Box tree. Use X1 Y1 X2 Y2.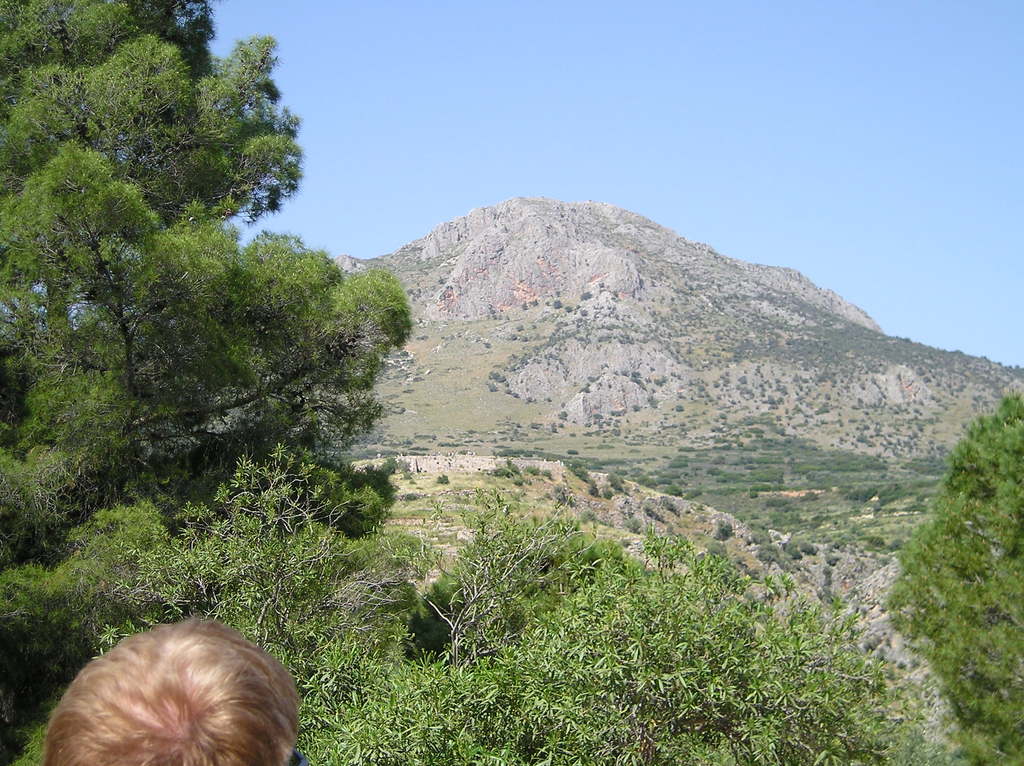
12 56 324 530.
